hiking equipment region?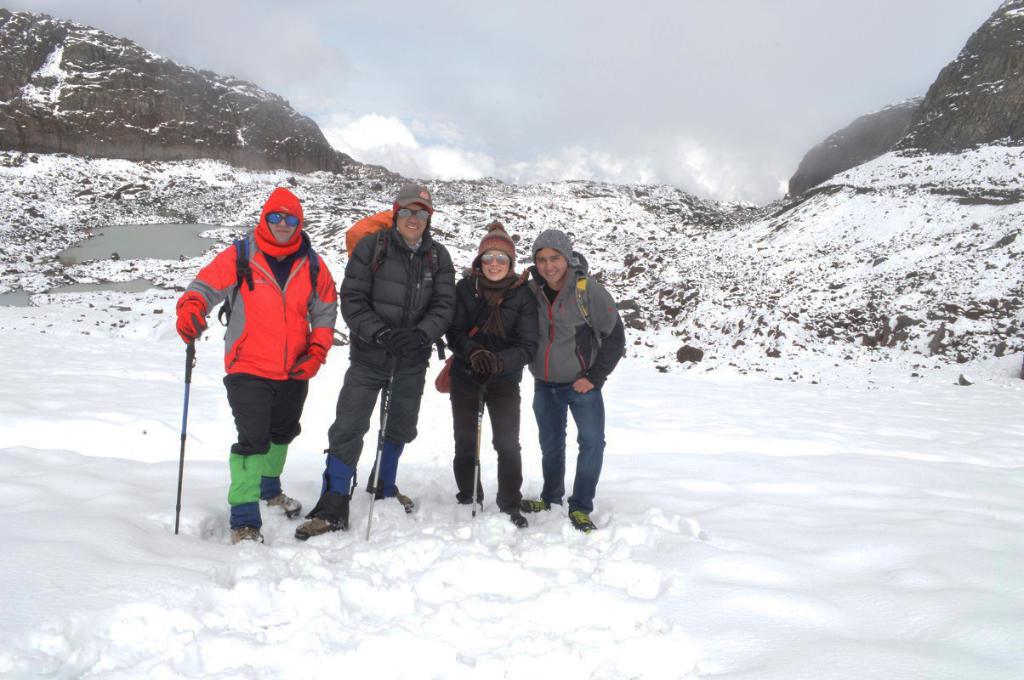
535 249 596 343
